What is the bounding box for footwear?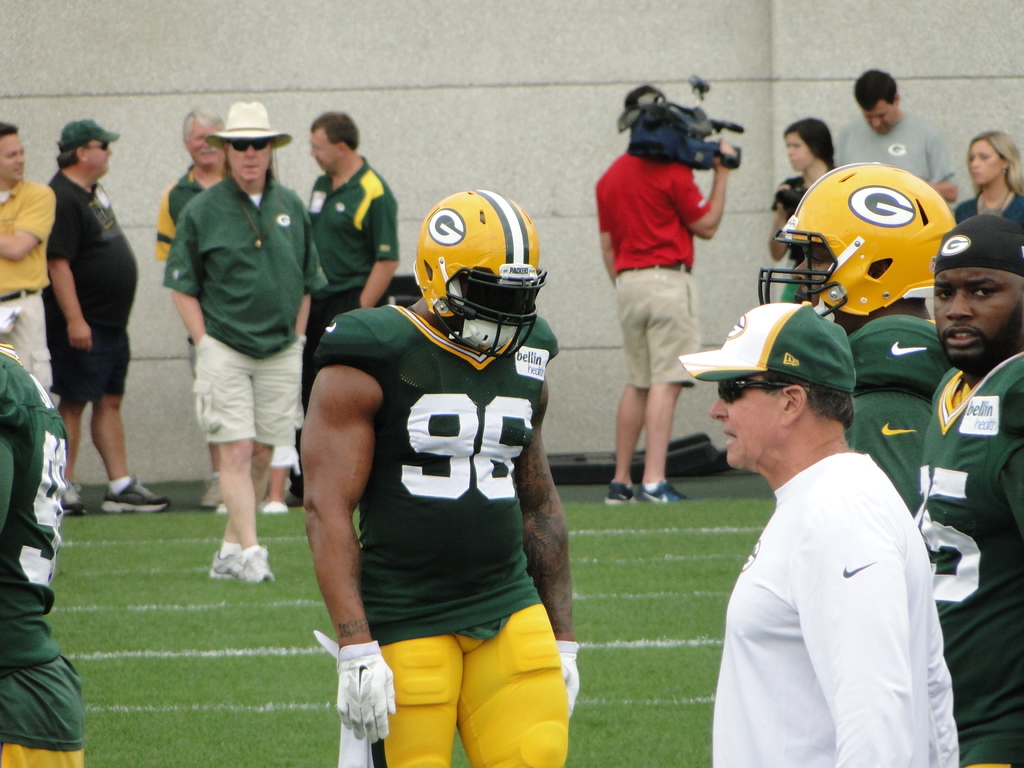
{"left": 99, "top": 474, "right": 170, "bottom": 516}.
